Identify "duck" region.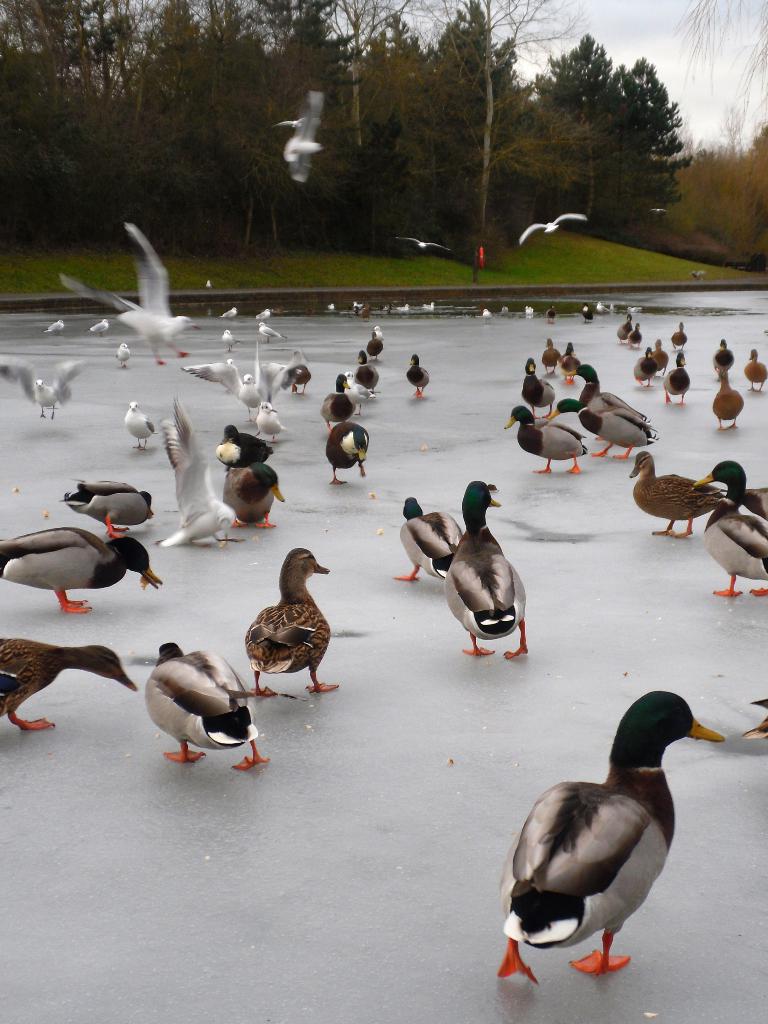
Region: select_region(437, 481, 546, 671).
